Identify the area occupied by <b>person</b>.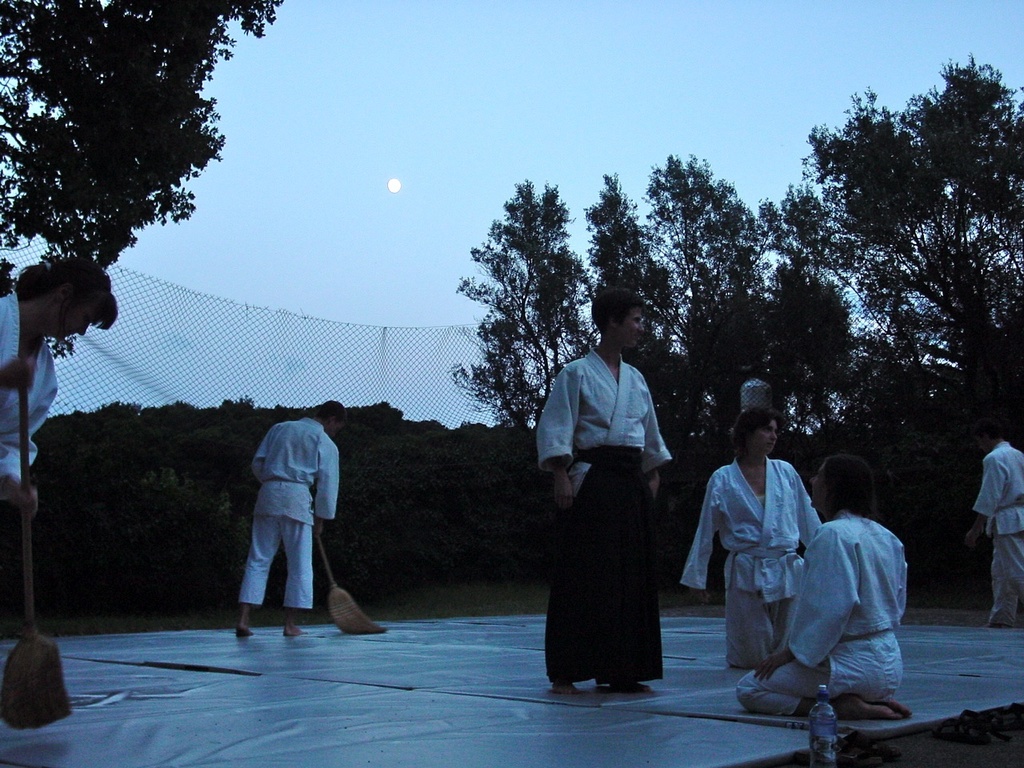
Area: (x1=536, y1=286, x2=674, y2=698).
